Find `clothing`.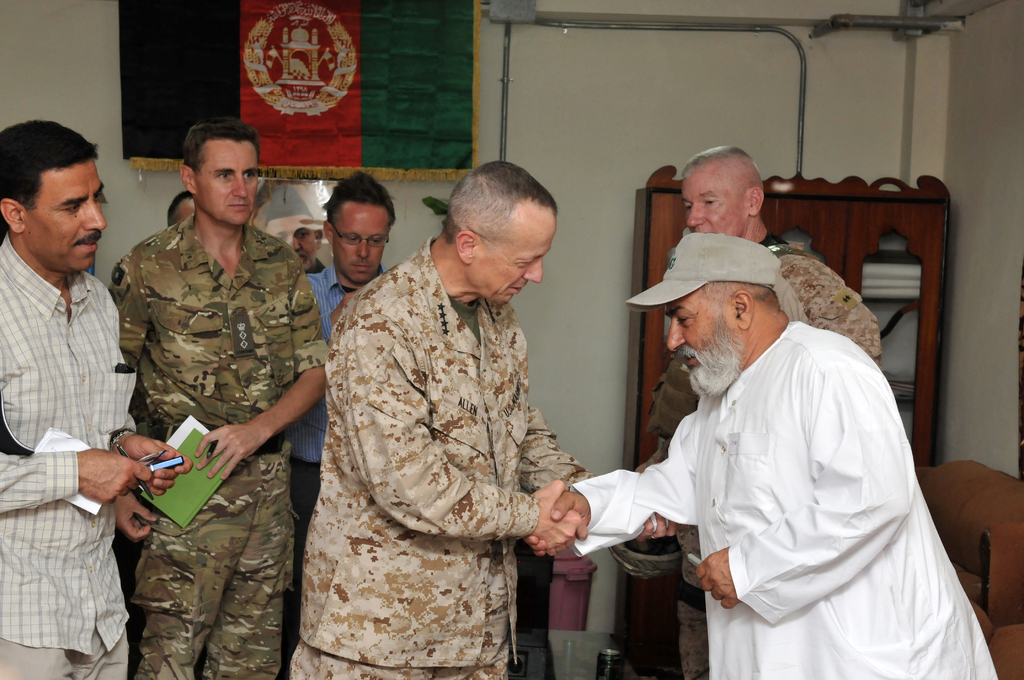
295/268/395/639.
